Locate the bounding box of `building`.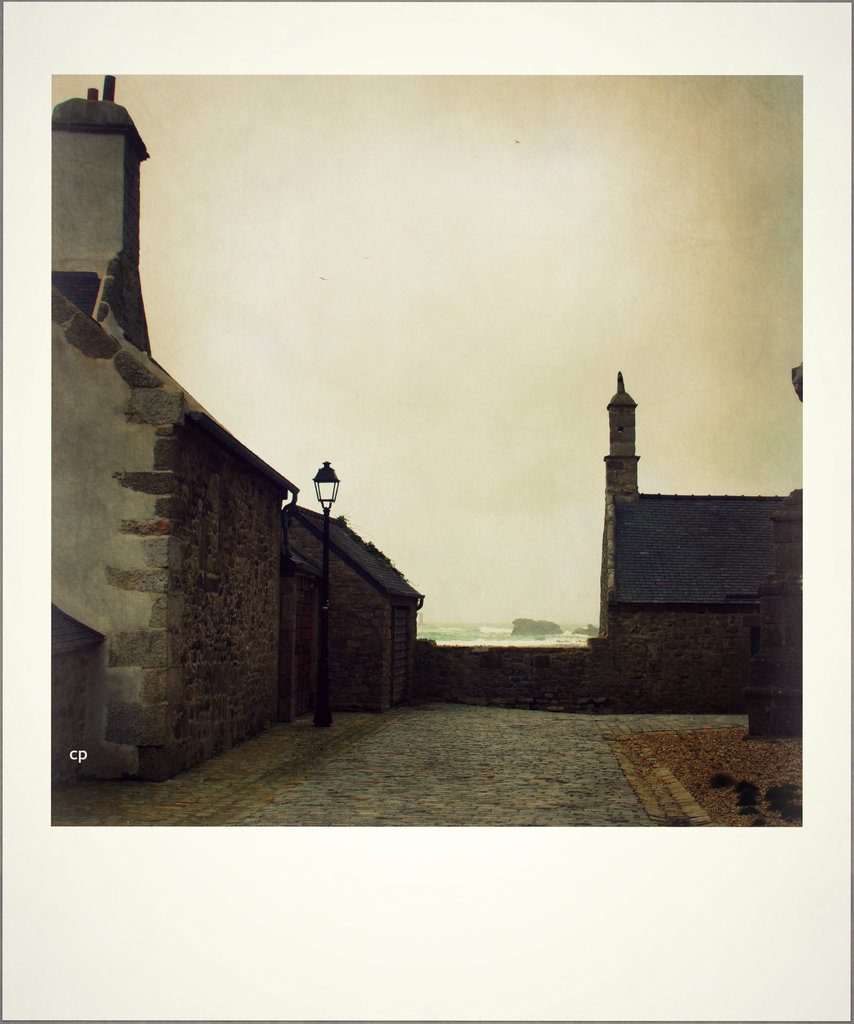
Bounding box: region(594, 366, 802, 714).
